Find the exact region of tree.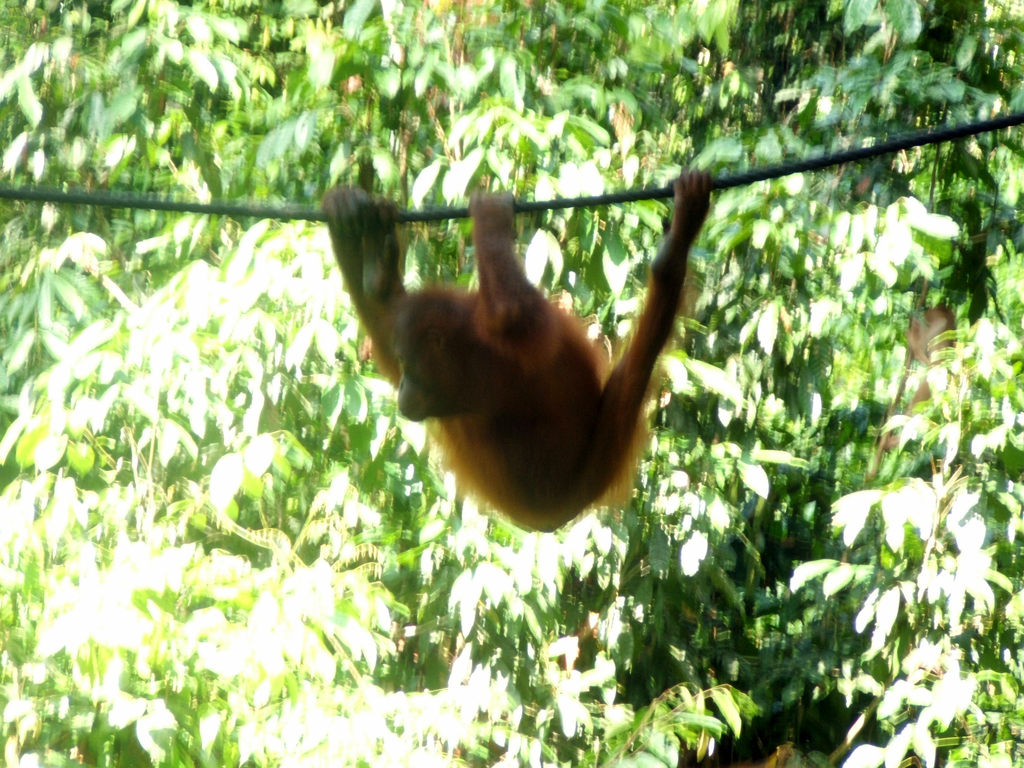
Exact region: select_region(0, 0, 1023, 767).
